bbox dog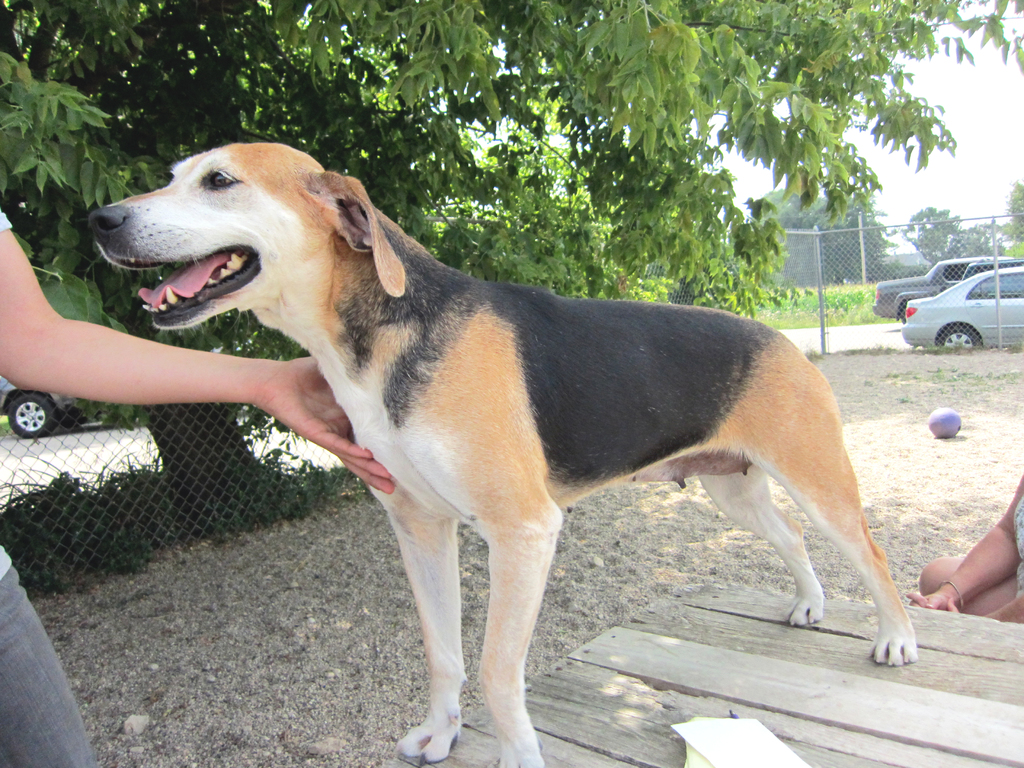
(x1=82, y1=138, x2=922, y2=767)
